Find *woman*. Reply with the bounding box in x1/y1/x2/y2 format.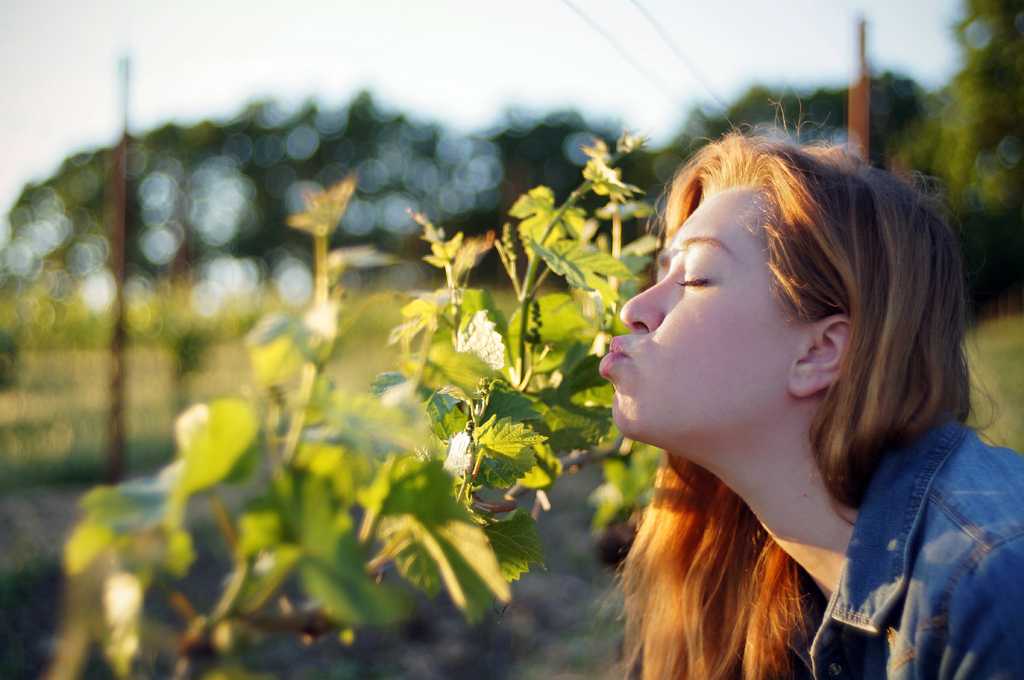
526/100/986/679.
